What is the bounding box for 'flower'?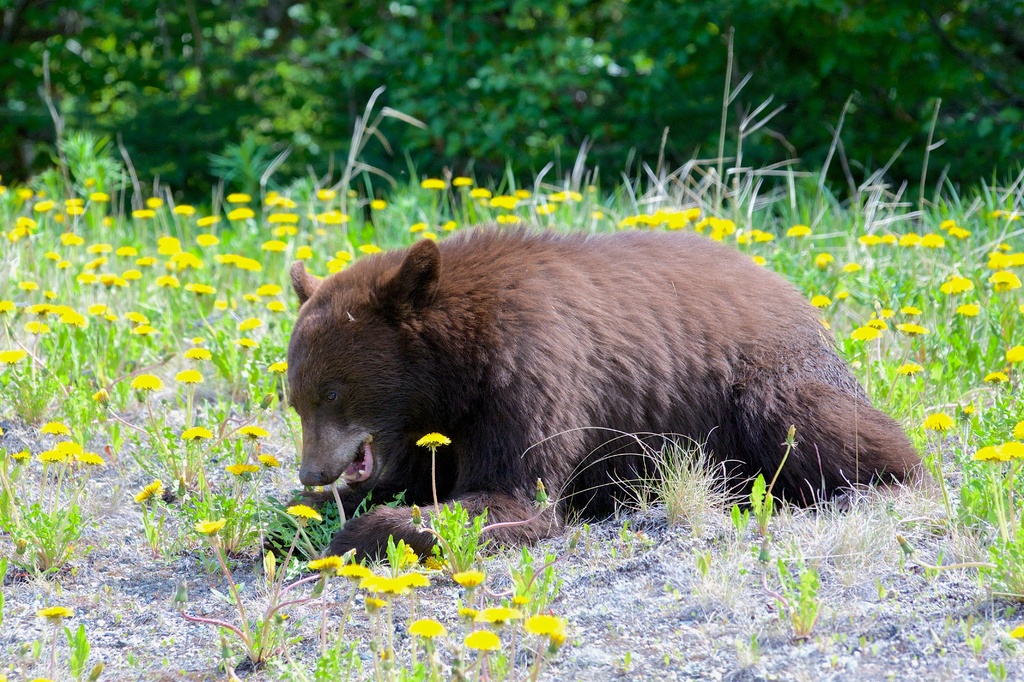
423:431:460:450.
